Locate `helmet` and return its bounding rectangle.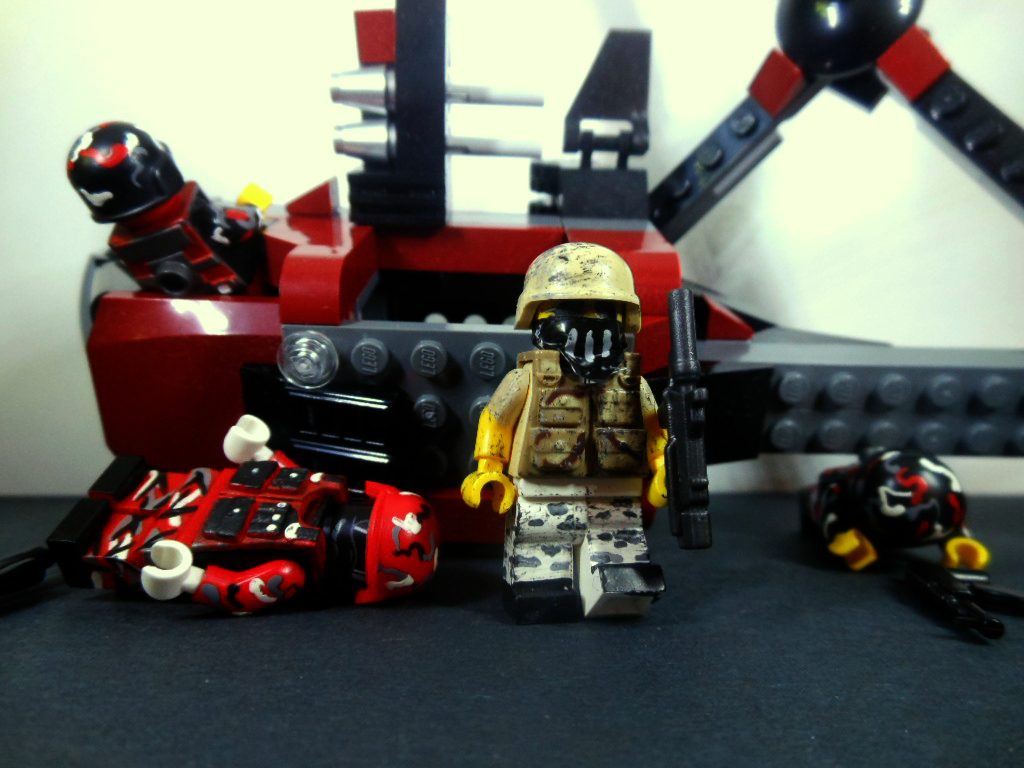
[61,123,198,229].
